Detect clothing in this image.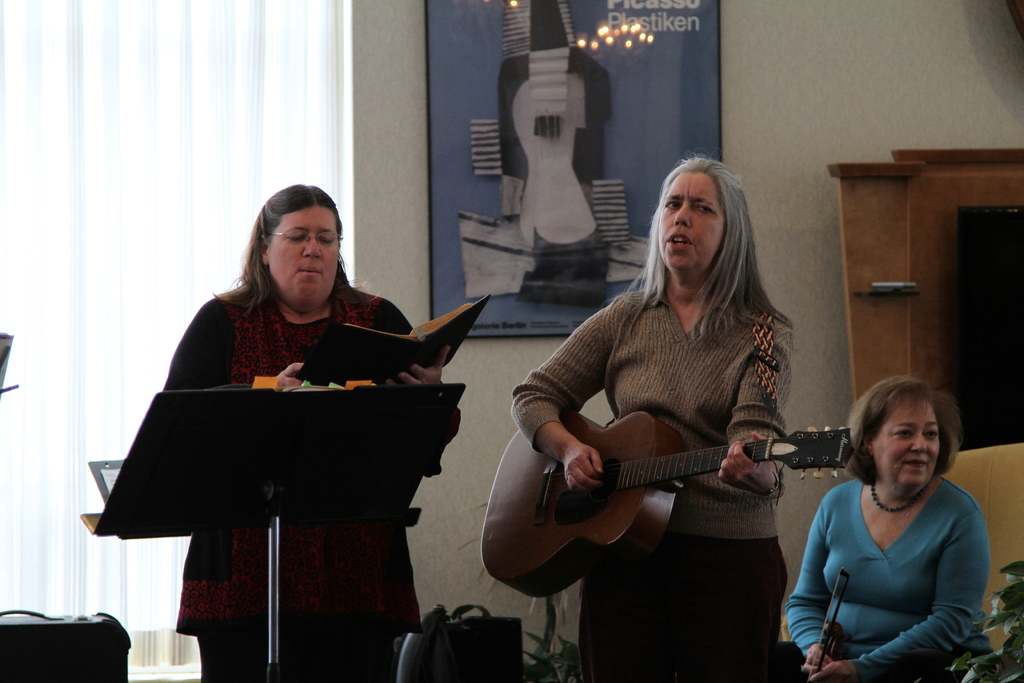
Detection: bbox=[794, 463, 1004, 661].
